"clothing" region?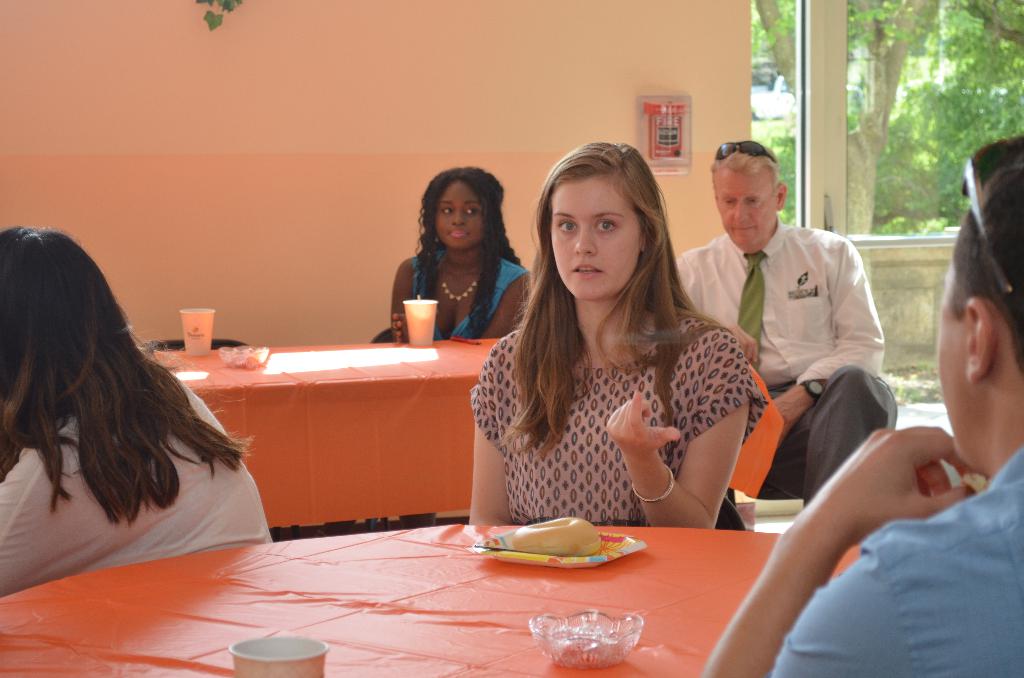
[x1=773, y1=455, x2=1023, y2=677]
